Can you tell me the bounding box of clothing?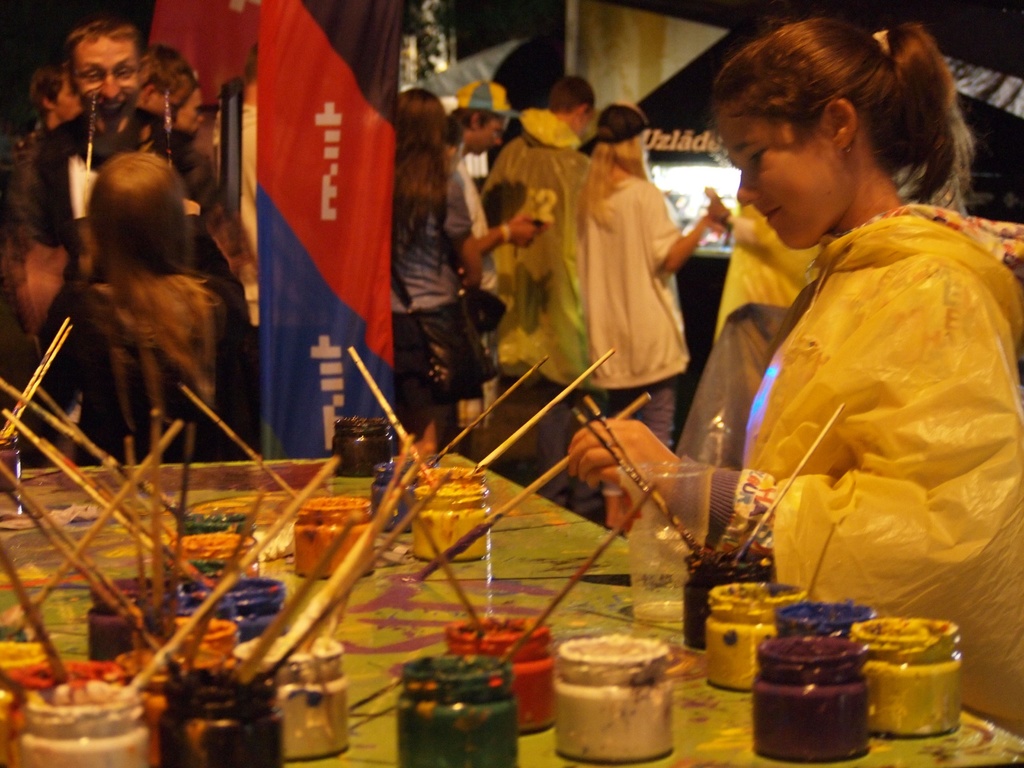
{"x1": 686, "y1": 188, "x2": 820, "y2": 481}.
